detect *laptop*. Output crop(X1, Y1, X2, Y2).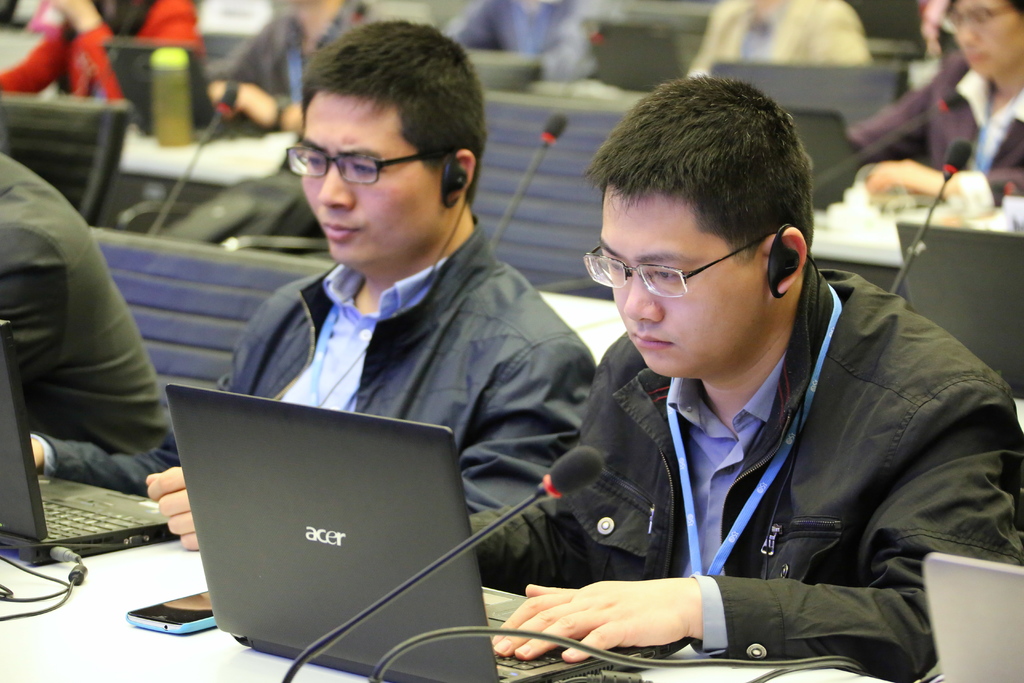
crop(922, 552, 1023, 682).
